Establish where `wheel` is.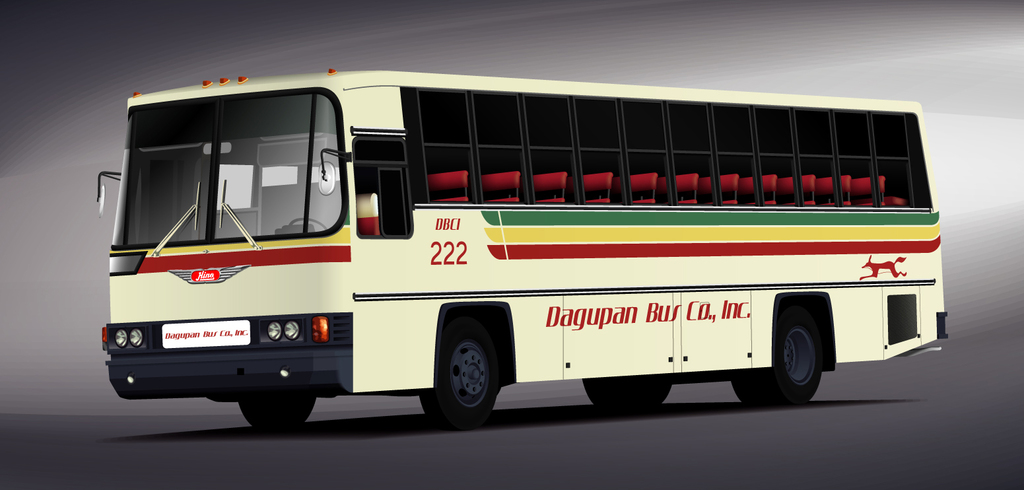
Established at {"x1": 427, "y1": 330, "x2": 502, "y2": 425}.
